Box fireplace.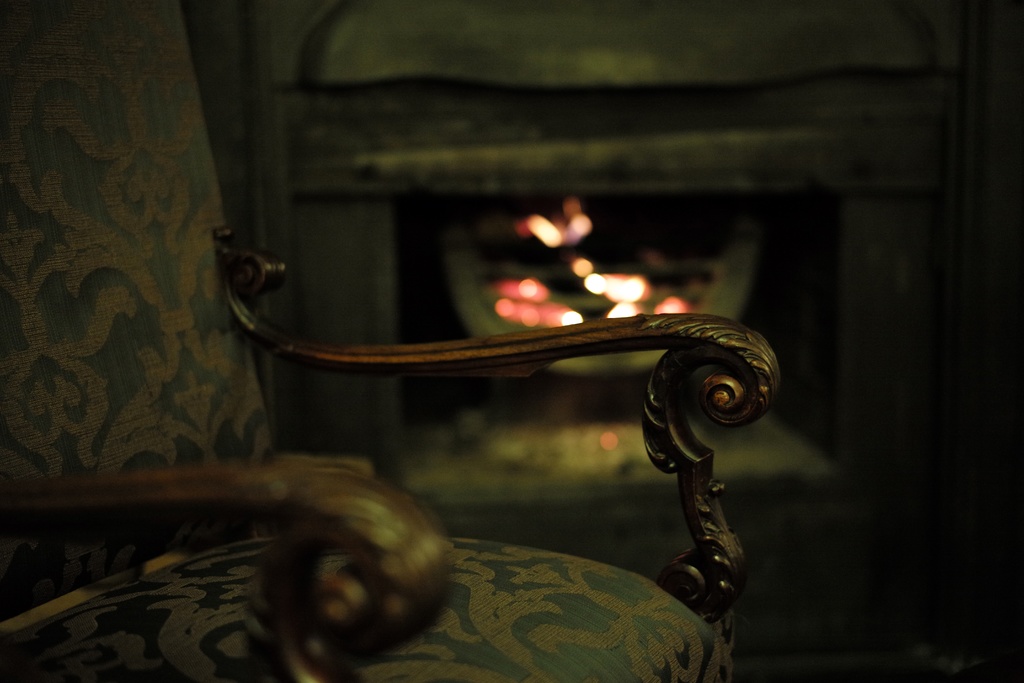
box(278, 68, 965, 530).
